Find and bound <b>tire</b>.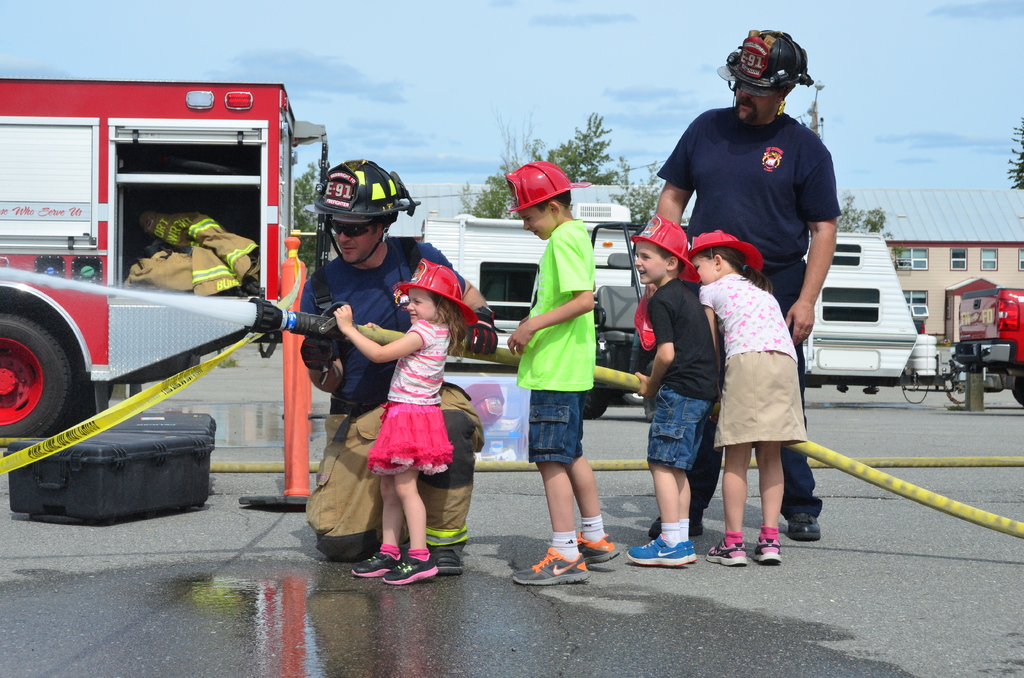
Bound: l=573, t=328, r=614, b=419.
